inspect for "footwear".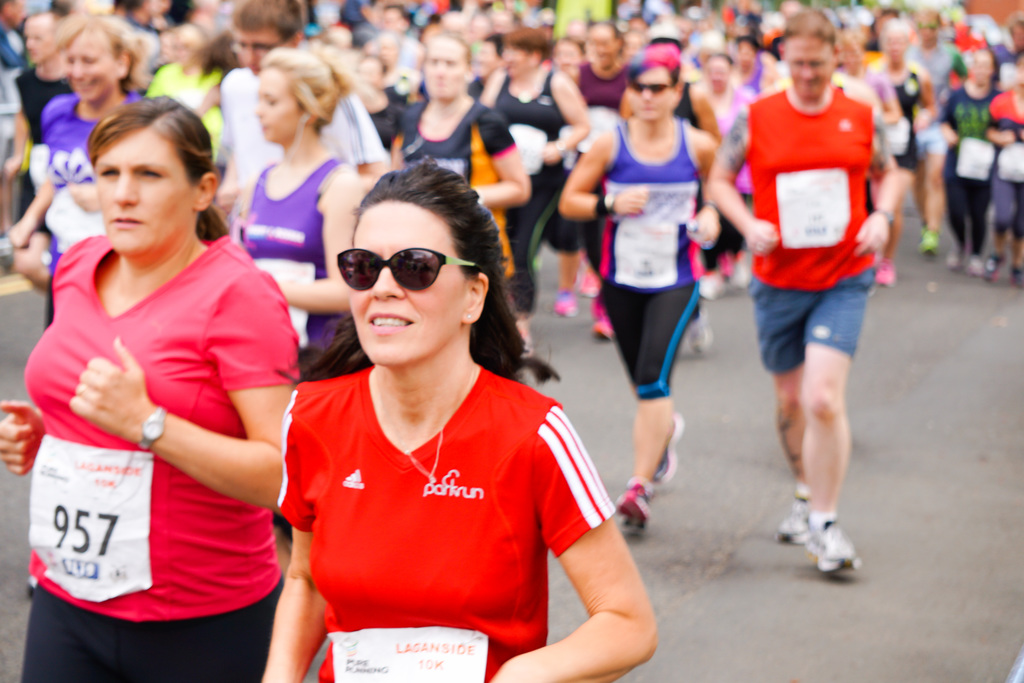
Inspection: 554,290,572,313.
